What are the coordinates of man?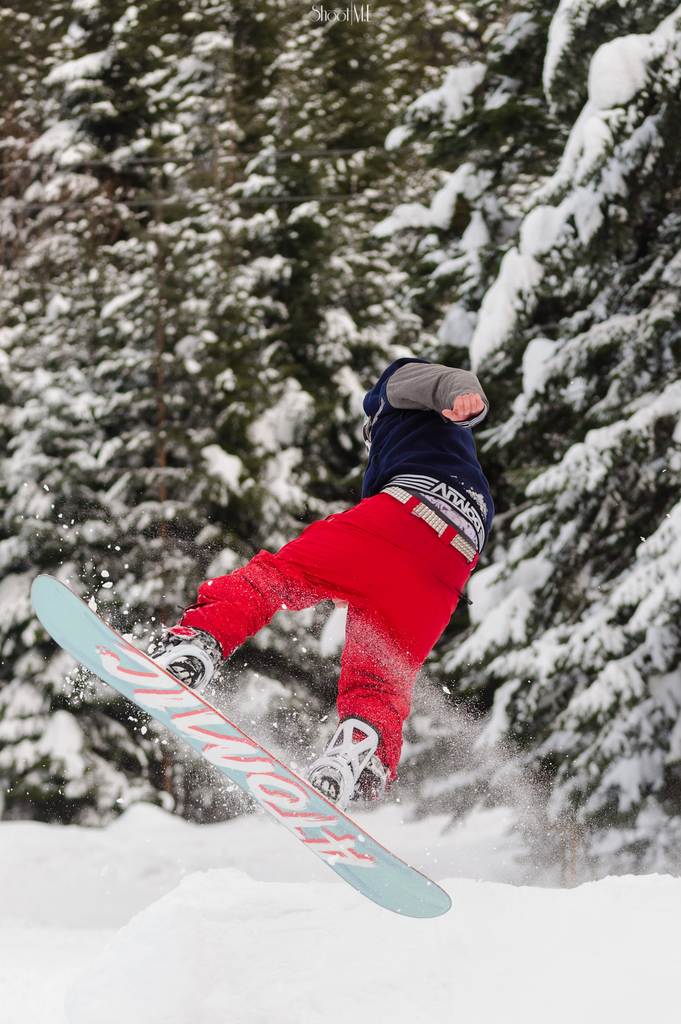
l=145, t=353, r=501, b=809.
